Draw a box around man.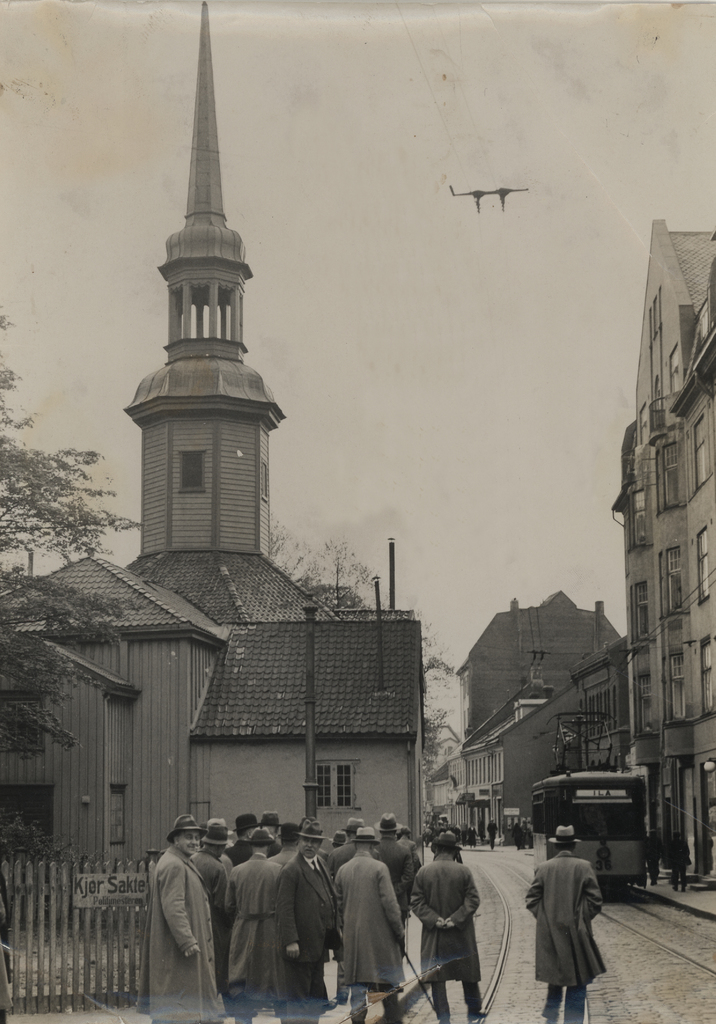
pyautogui.locateOnScreen(135, 815, 231, 1023).
